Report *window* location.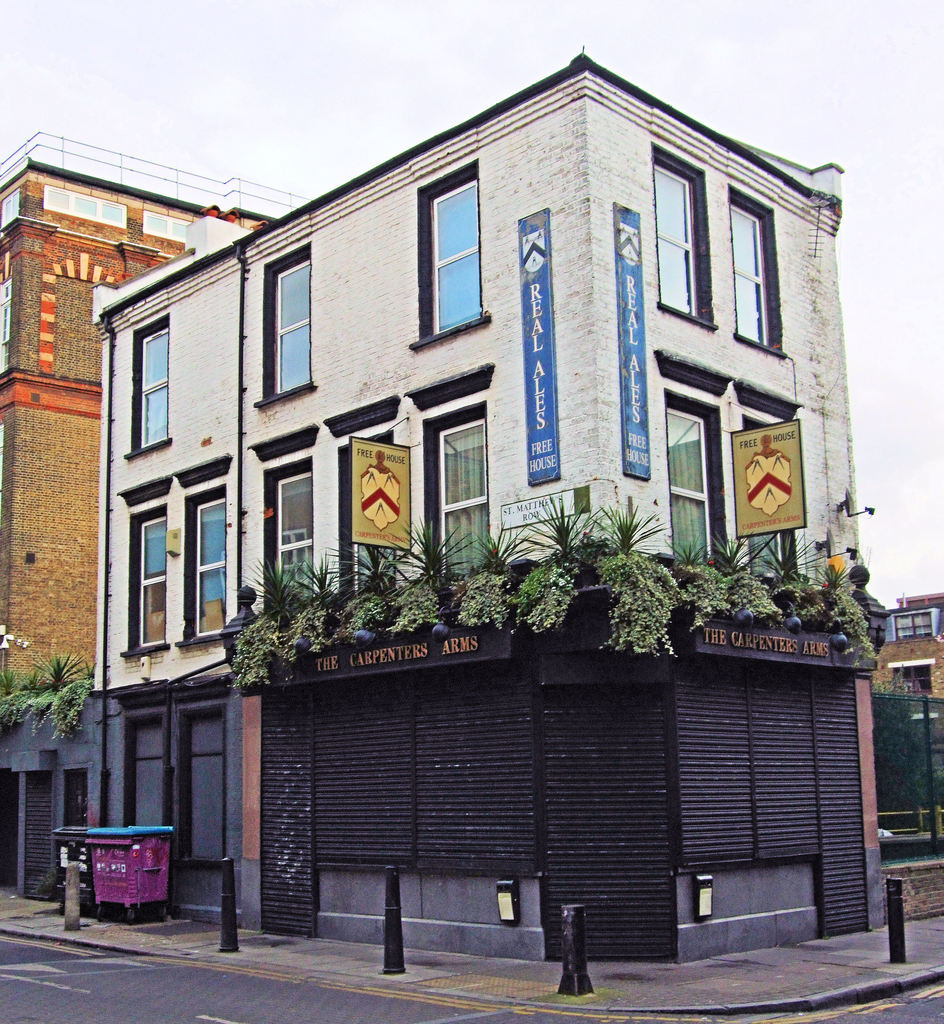
Report: left=142, top=207, right=200, bottom=243.
